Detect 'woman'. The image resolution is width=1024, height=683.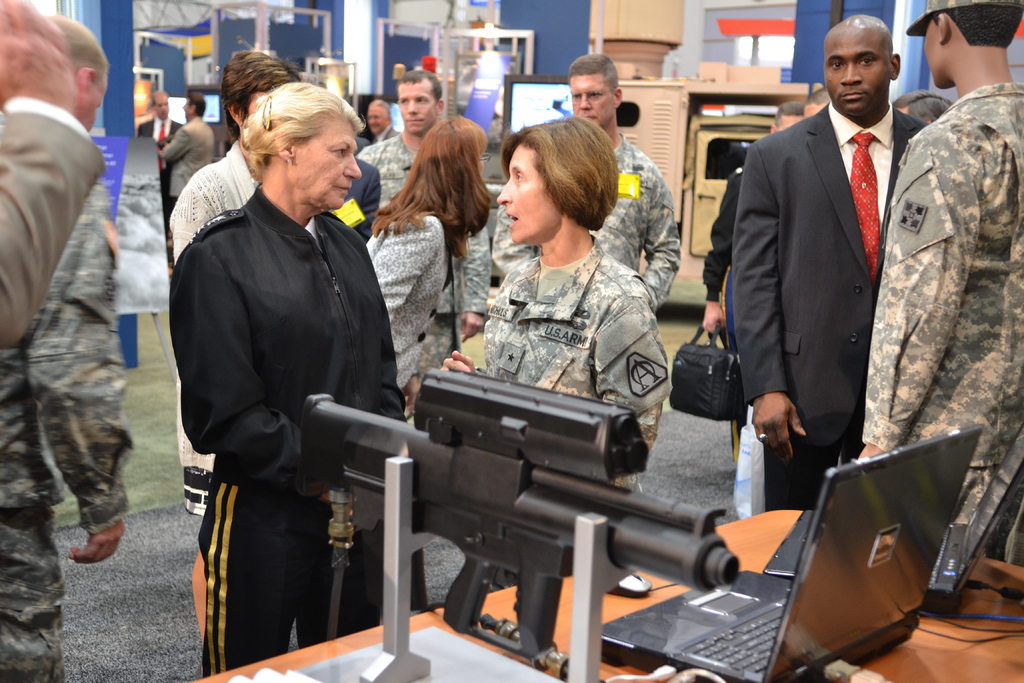
356/96/502/390.
